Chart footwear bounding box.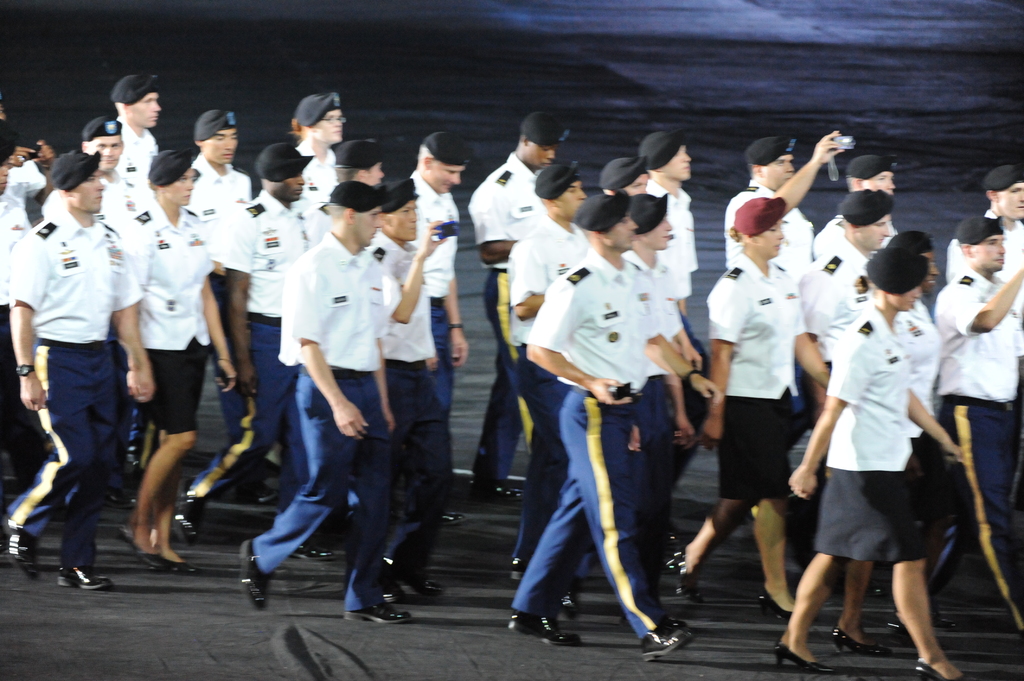
Charted: pyautogui.locateOnScreen(753, 579, 801, 629).
